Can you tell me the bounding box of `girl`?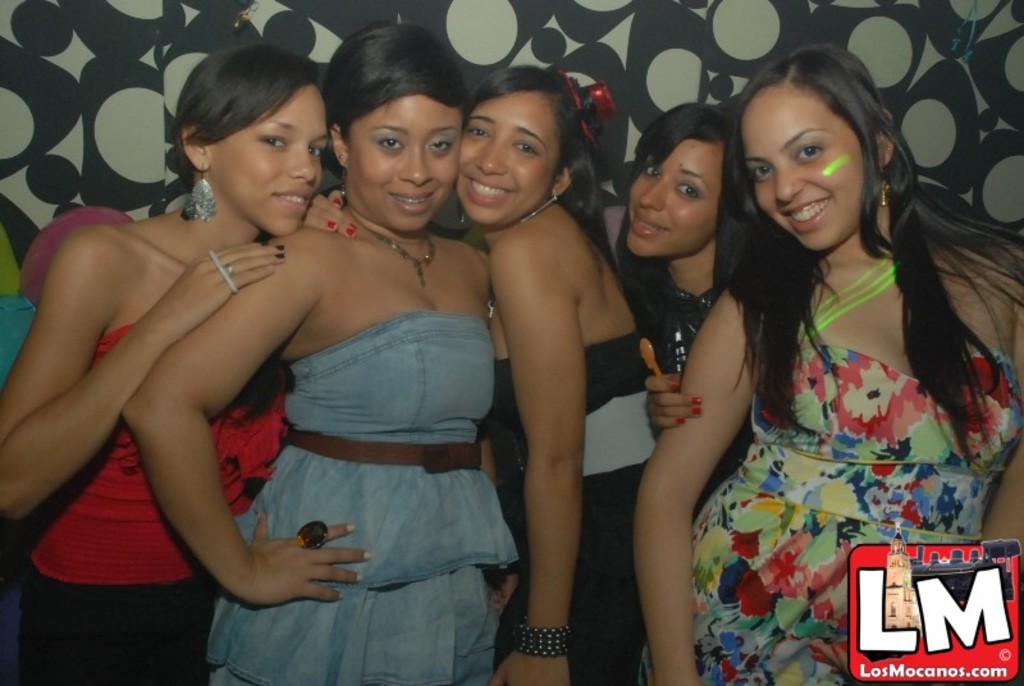
124,20,490,682.
